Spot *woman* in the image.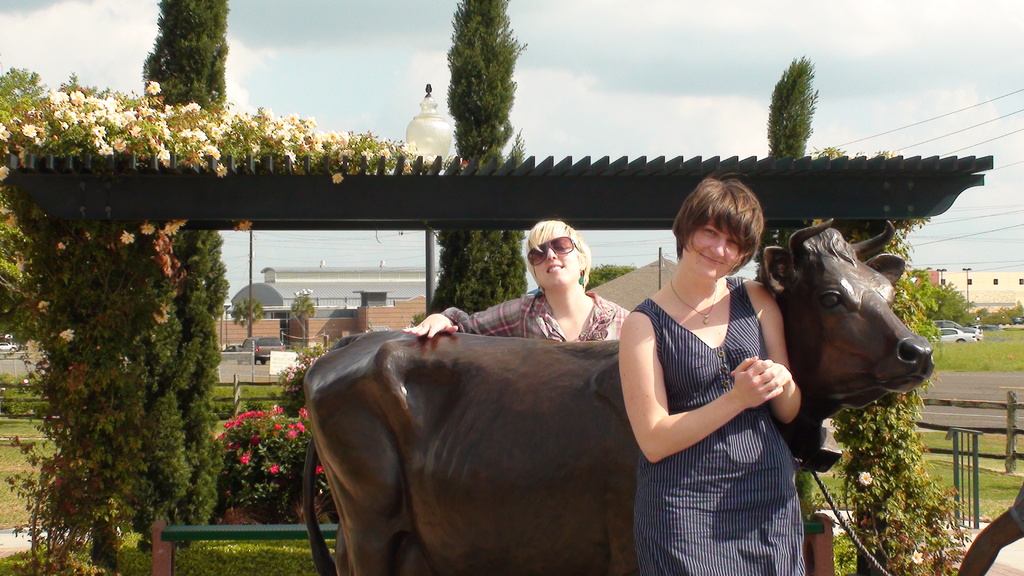
*woman* found at <box>401,215,635,341</box>.
